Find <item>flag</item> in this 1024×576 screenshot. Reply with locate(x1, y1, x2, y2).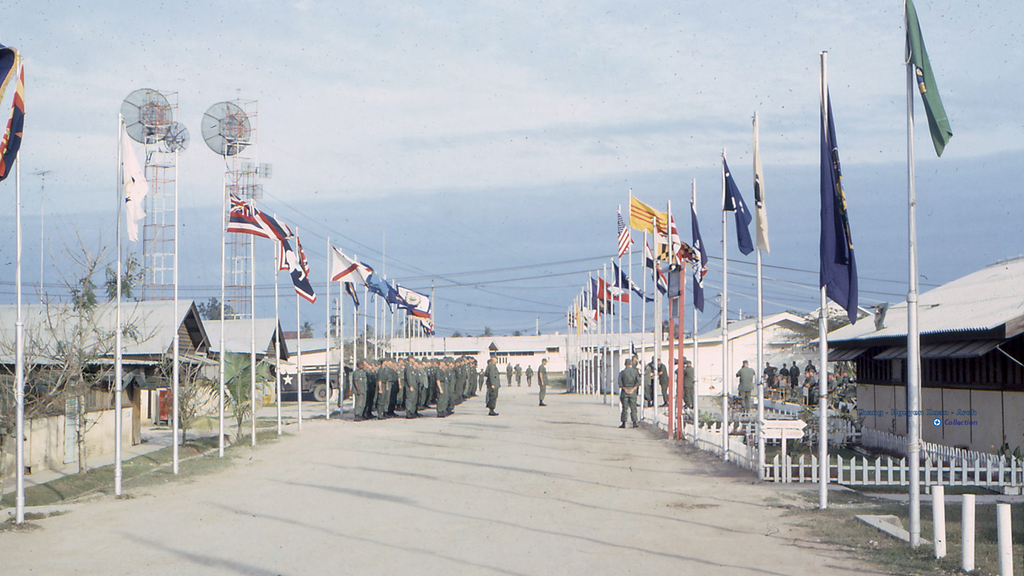
locate(723, 154, 756, 259).
